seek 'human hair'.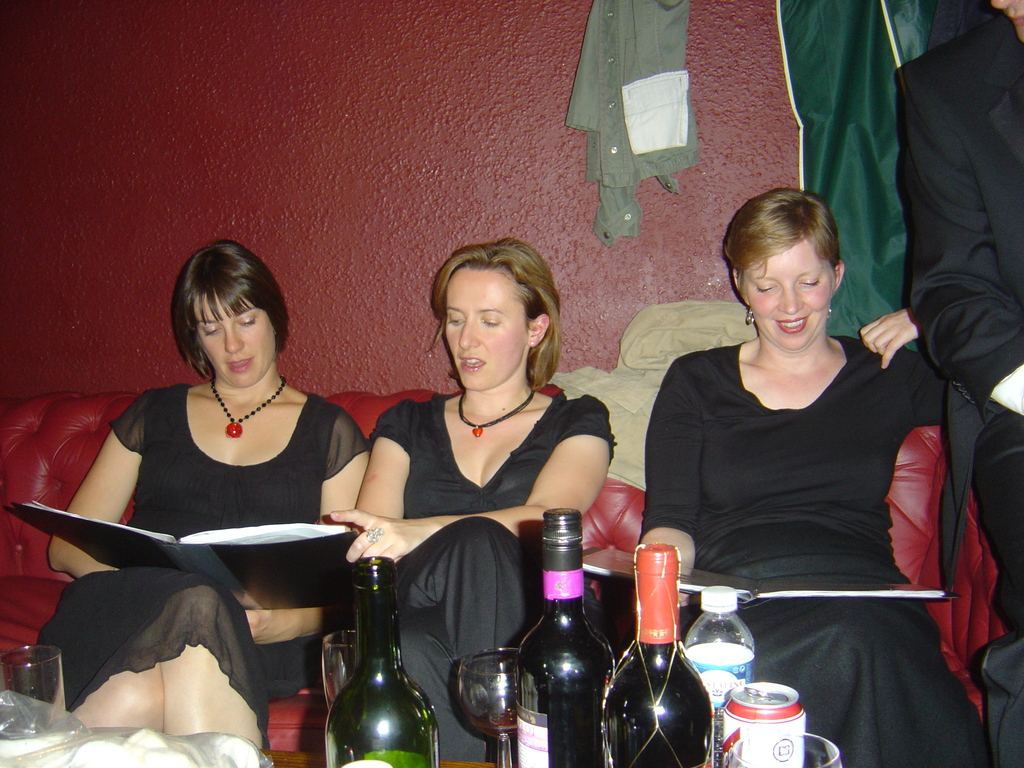
bbox=[725, 183, 842, 289].
